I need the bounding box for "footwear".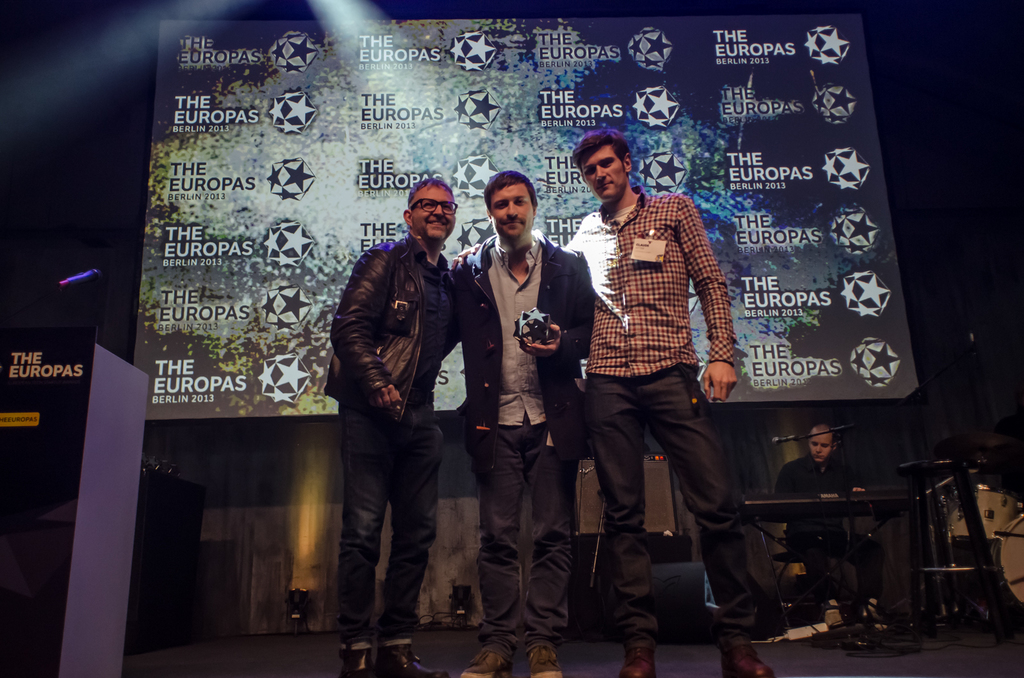
Here it is: (x1=341, y1=642, x2=380, y2=677).
